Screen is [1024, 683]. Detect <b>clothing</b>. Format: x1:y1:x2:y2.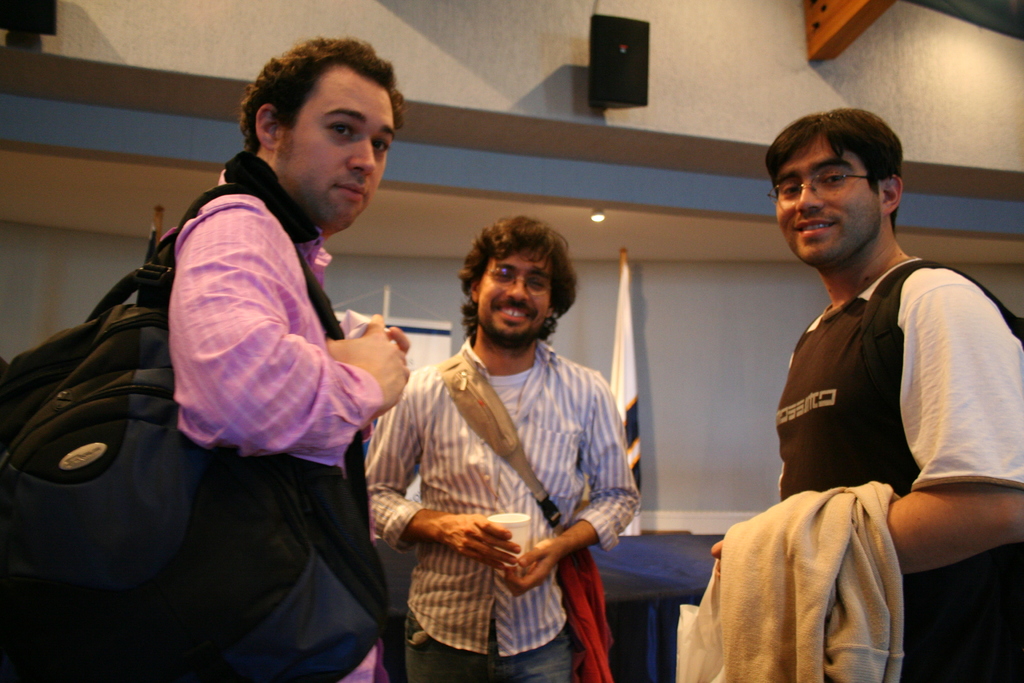
394:292:632:682.
